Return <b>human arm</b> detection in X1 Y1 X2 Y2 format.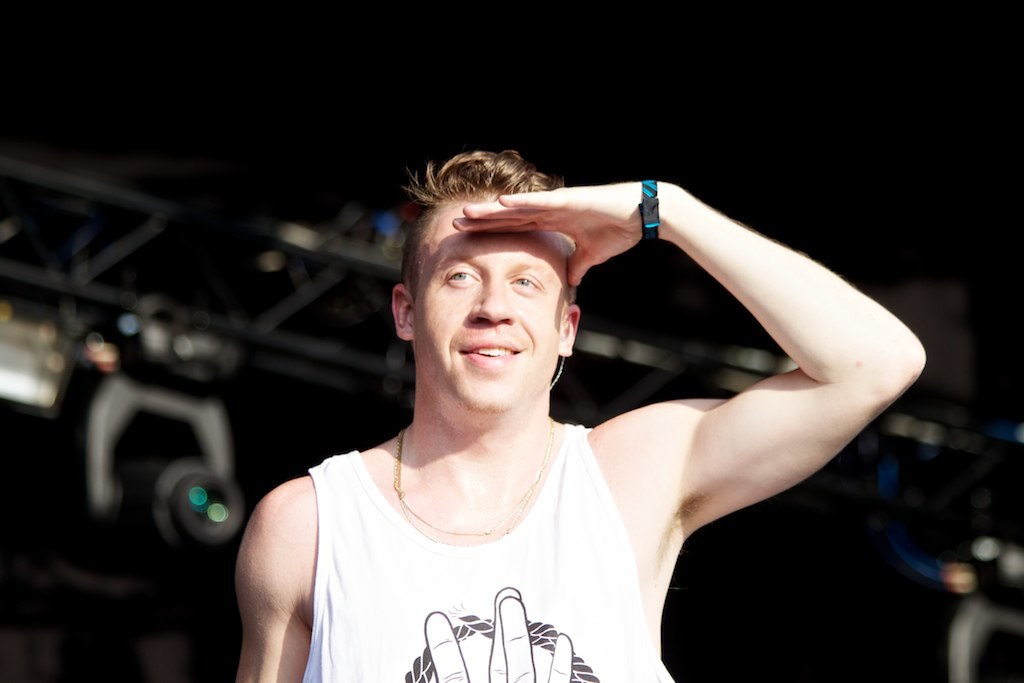
237 474 312 682.
